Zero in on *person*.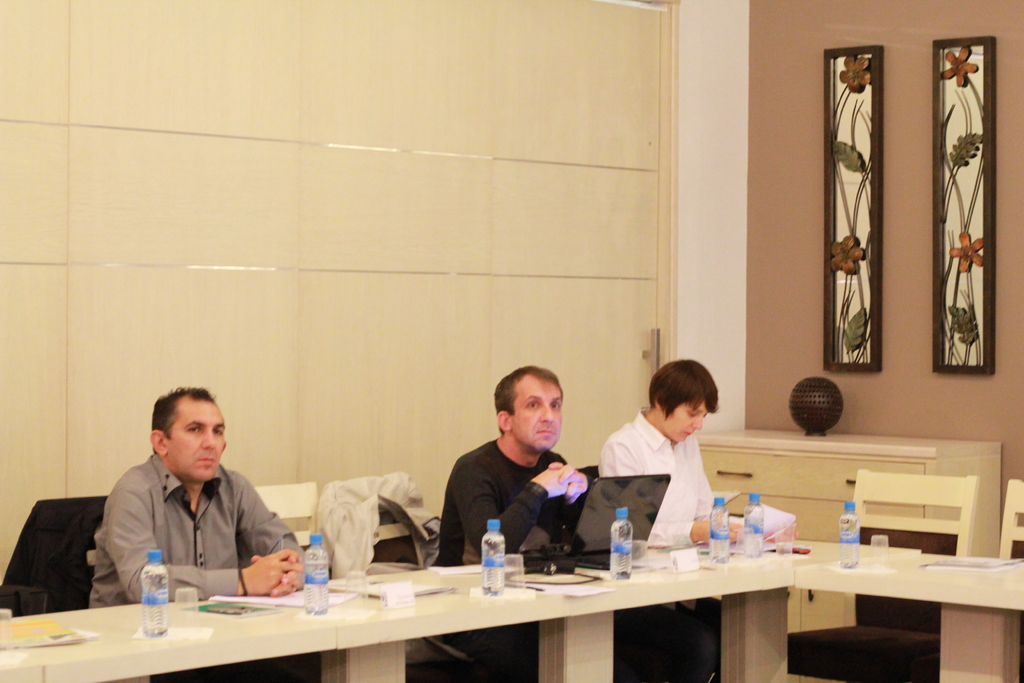
Zeroed in: box(85, 389, 313, 682).
